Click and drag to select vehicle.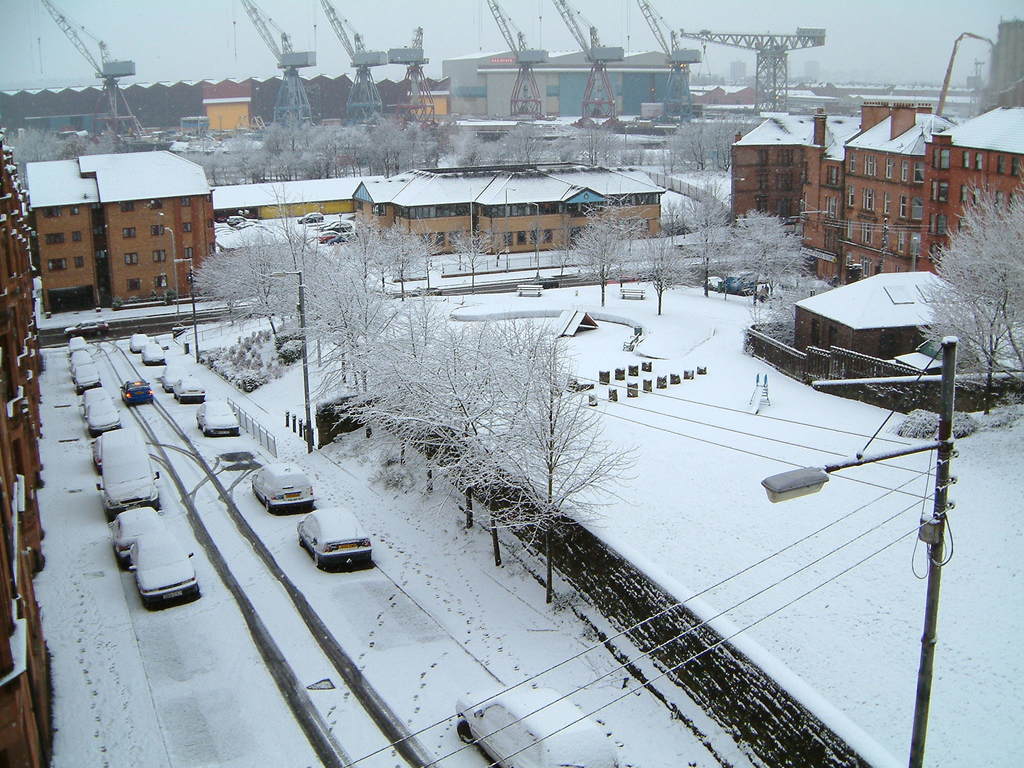
Selection: (701, 273, 722, 292).
